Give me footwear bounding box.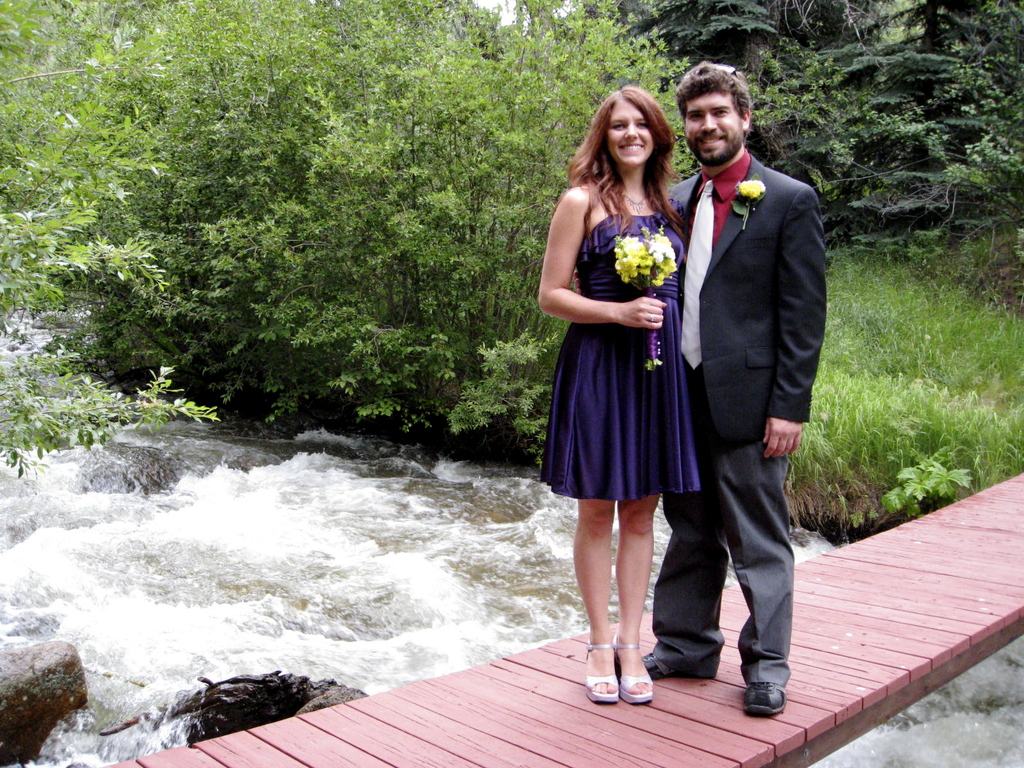
<box>614,643,654,706</box>.
